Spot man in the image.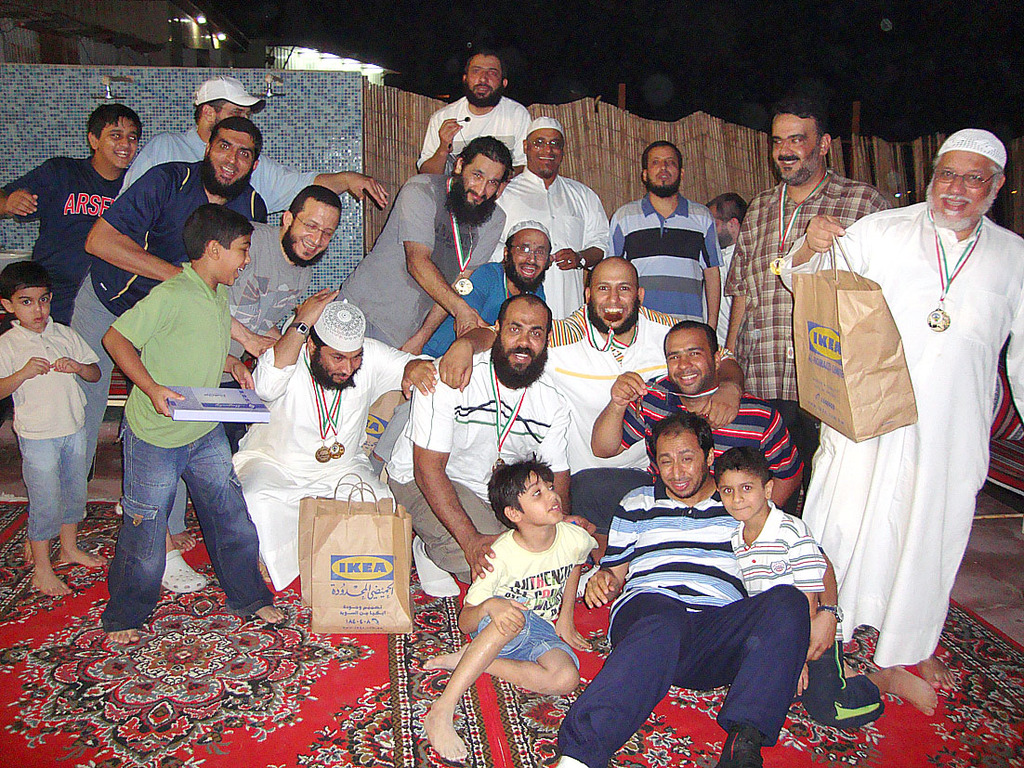
man found at [230, 284, 436, 585].
